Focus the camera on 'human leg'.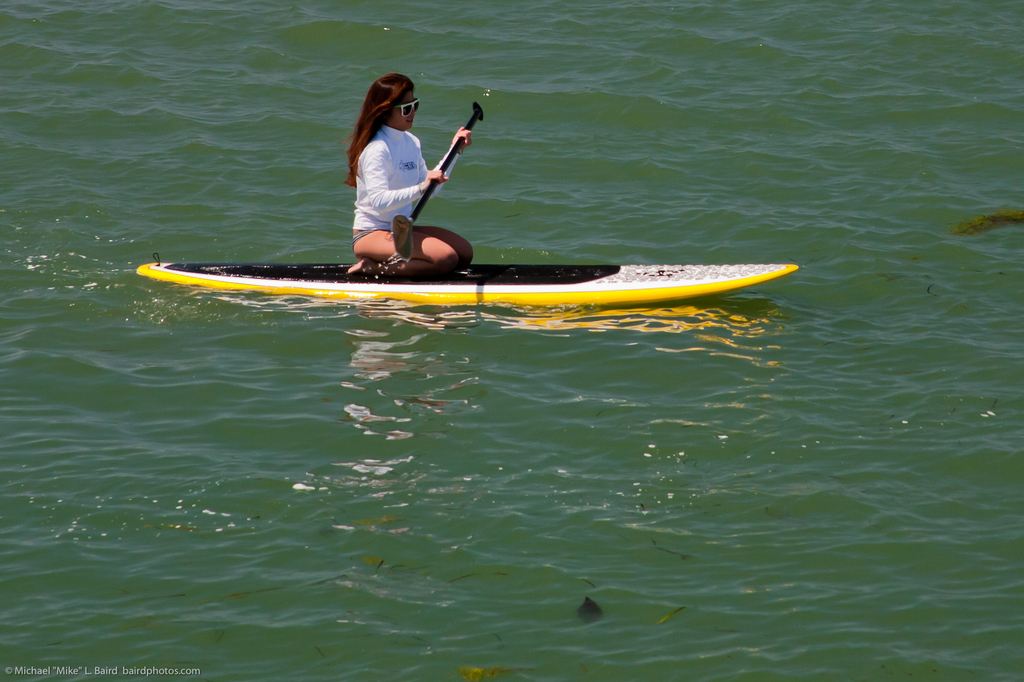
Focus region: l=349, t=225, r=473, b=273.
